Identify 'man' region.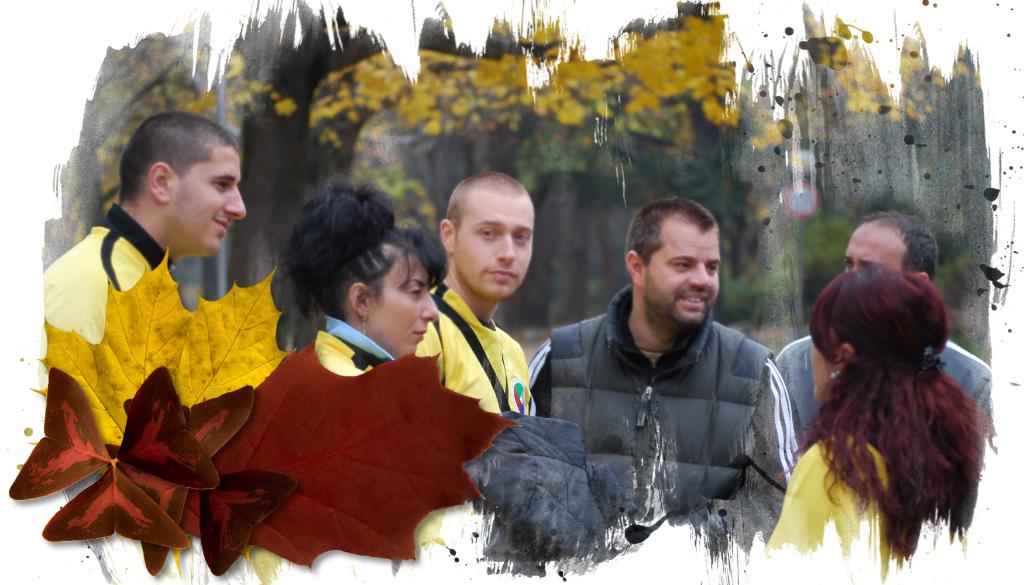
Region: BBox(416, 173, 538, 419).
